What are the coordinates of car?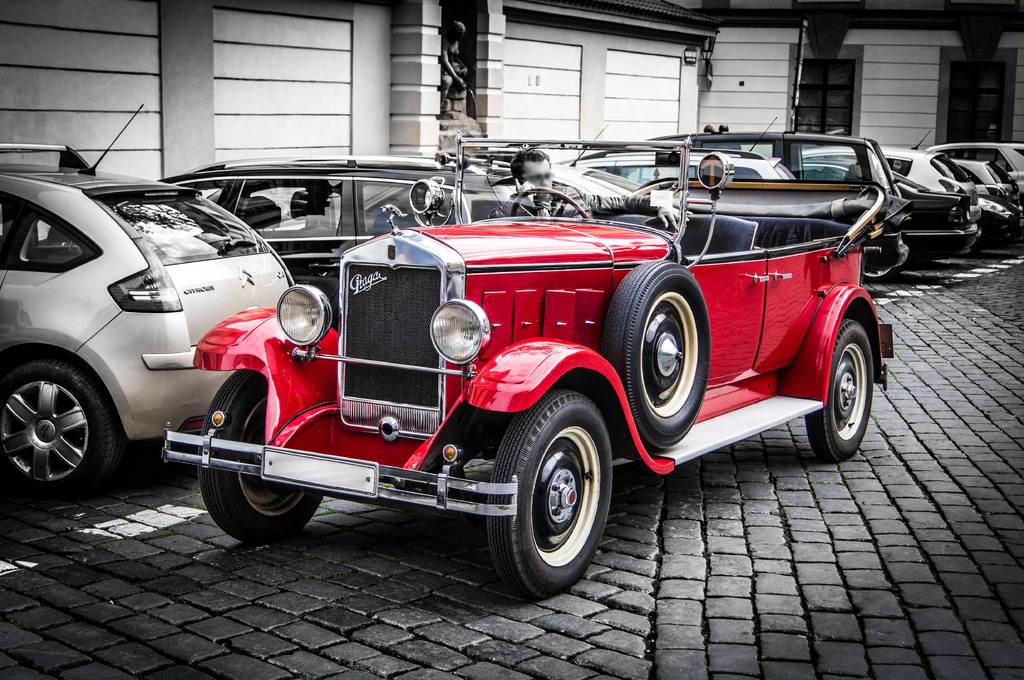
<region>647, 125, 908, 278</region>.
